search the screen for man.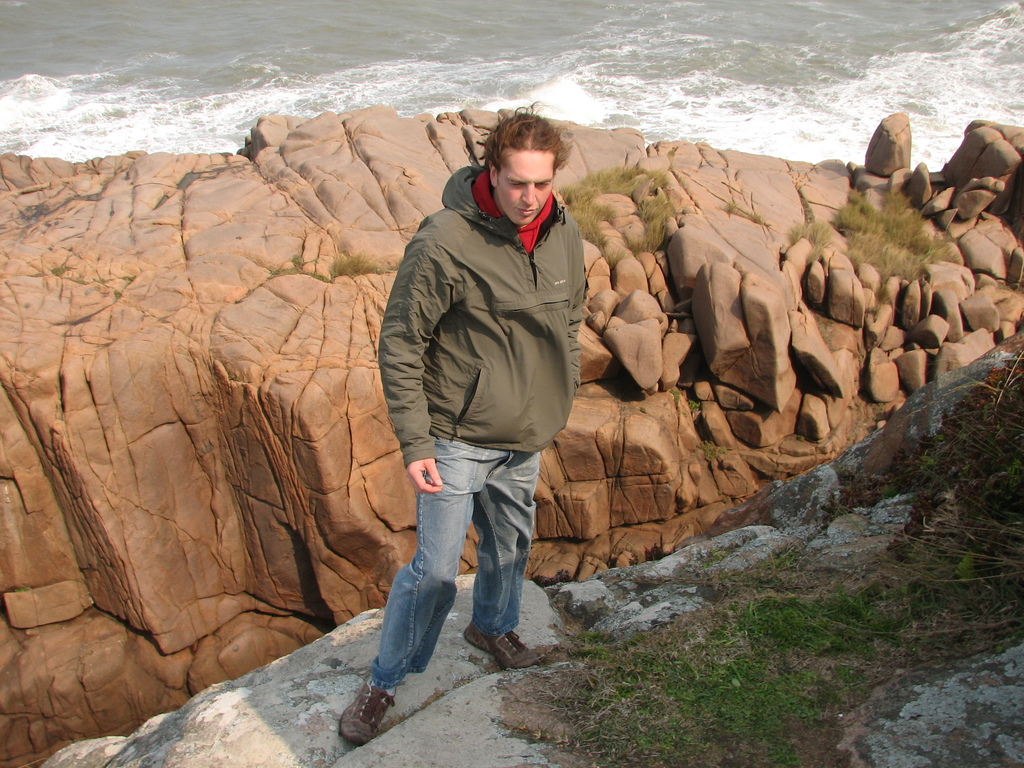
Found at (356,118,603,716).
